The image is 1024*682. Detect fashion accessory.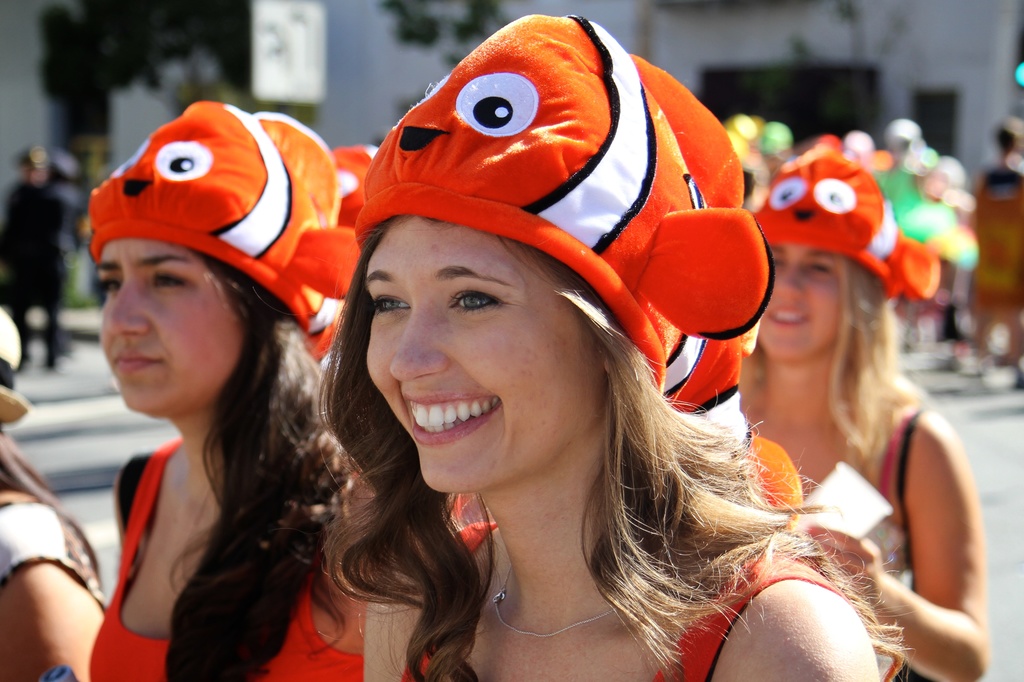
Detection: pyautogui.locateOnScreen(349, 12, 804, 532).
